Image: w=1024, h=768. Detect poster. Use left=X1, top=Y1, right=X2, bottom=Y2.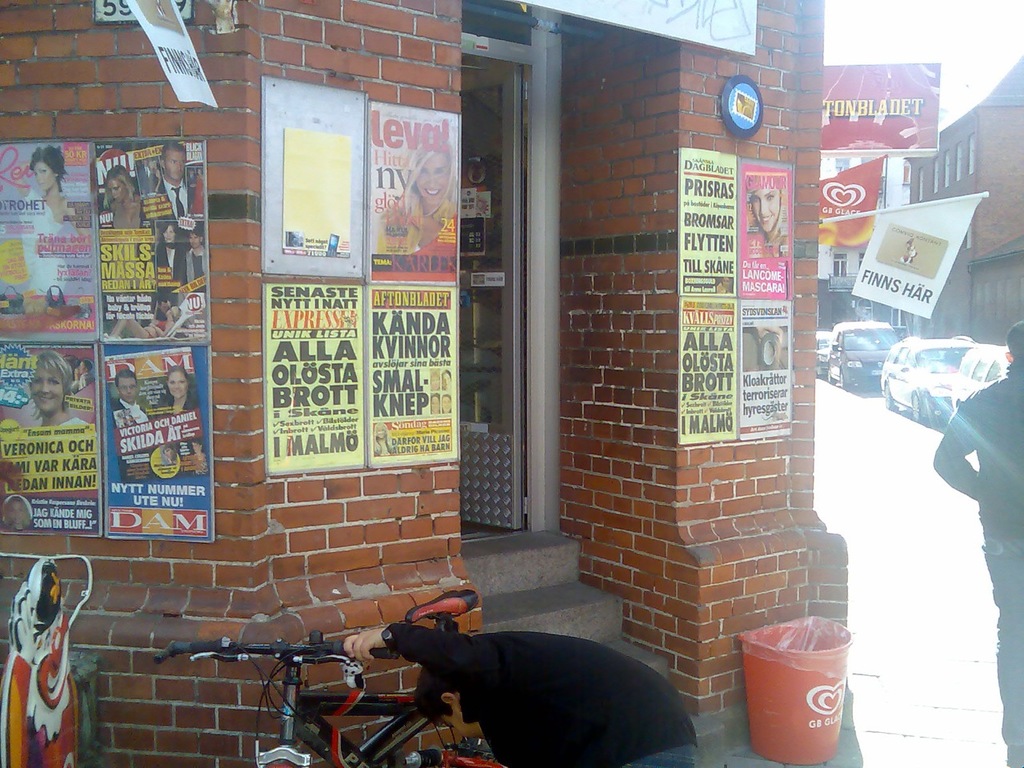
left=821, top=152, right=882, bottom=246.
